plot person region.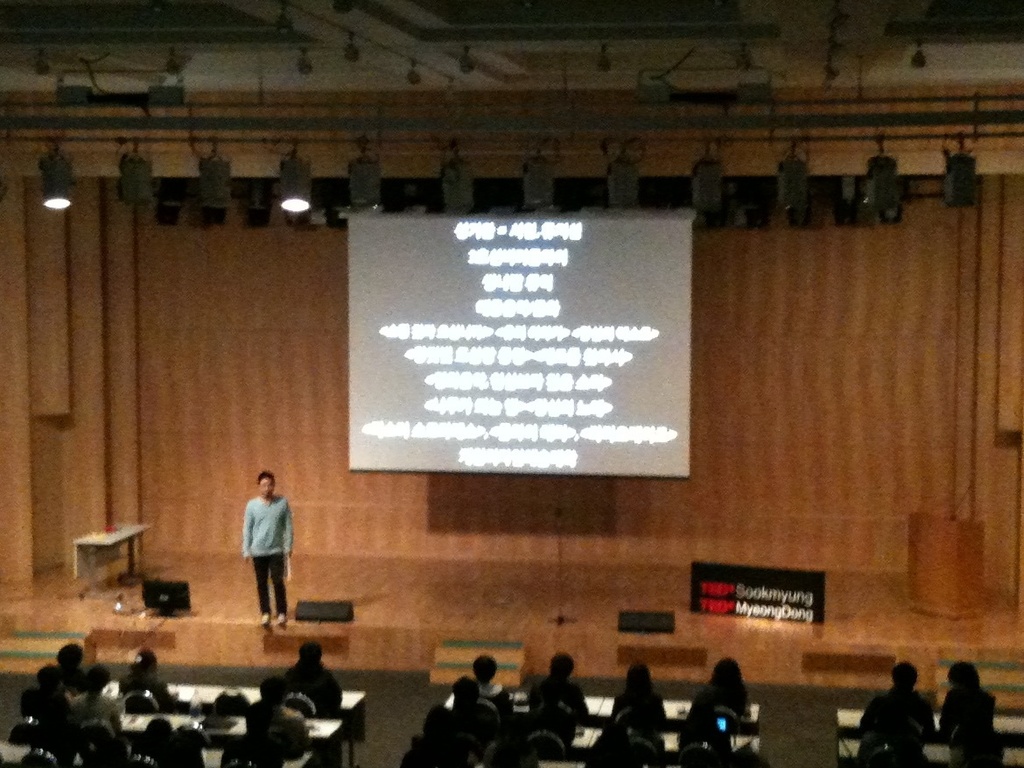
Plotted at (42, 673, 70, 694).
